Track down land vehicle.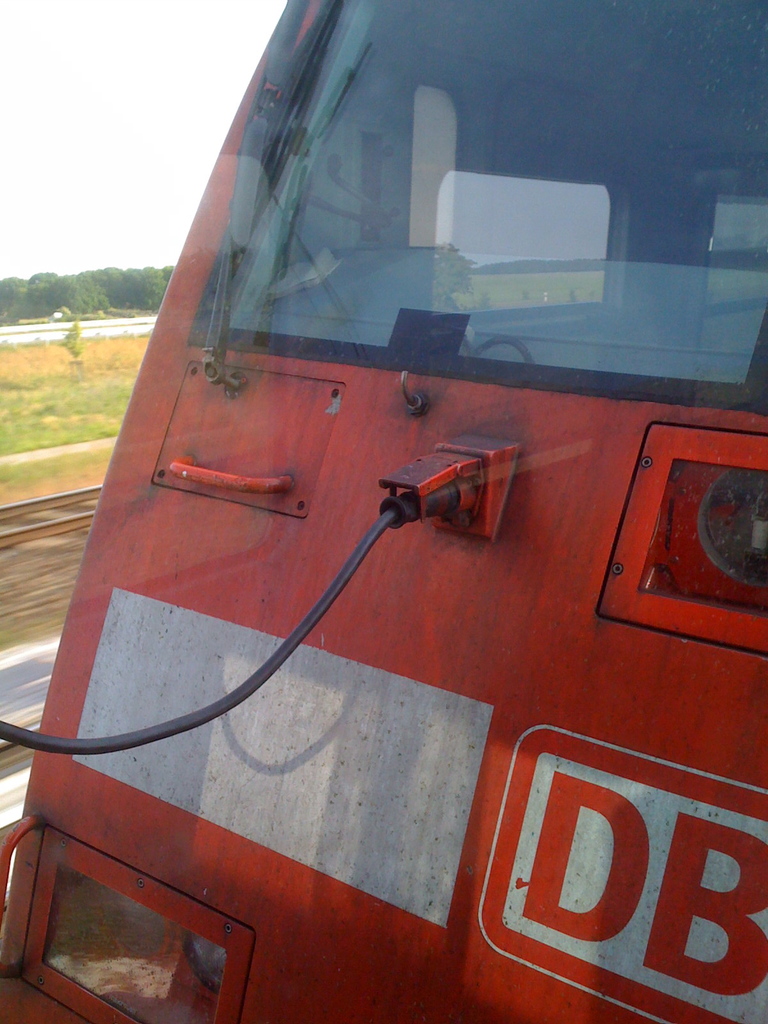
Tracked to x1=3, y1=71, x2=767, y2=1023.
